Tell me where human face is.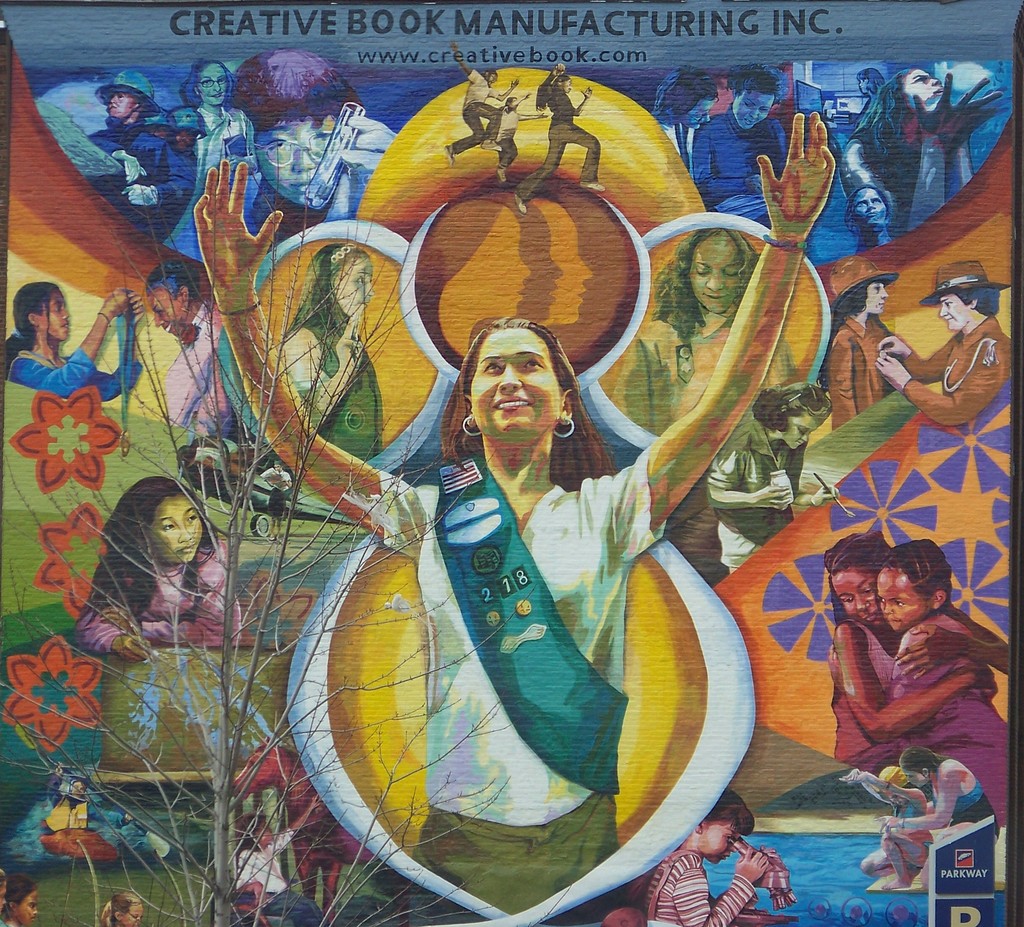
human face is at [856, 190, 889, 229].
